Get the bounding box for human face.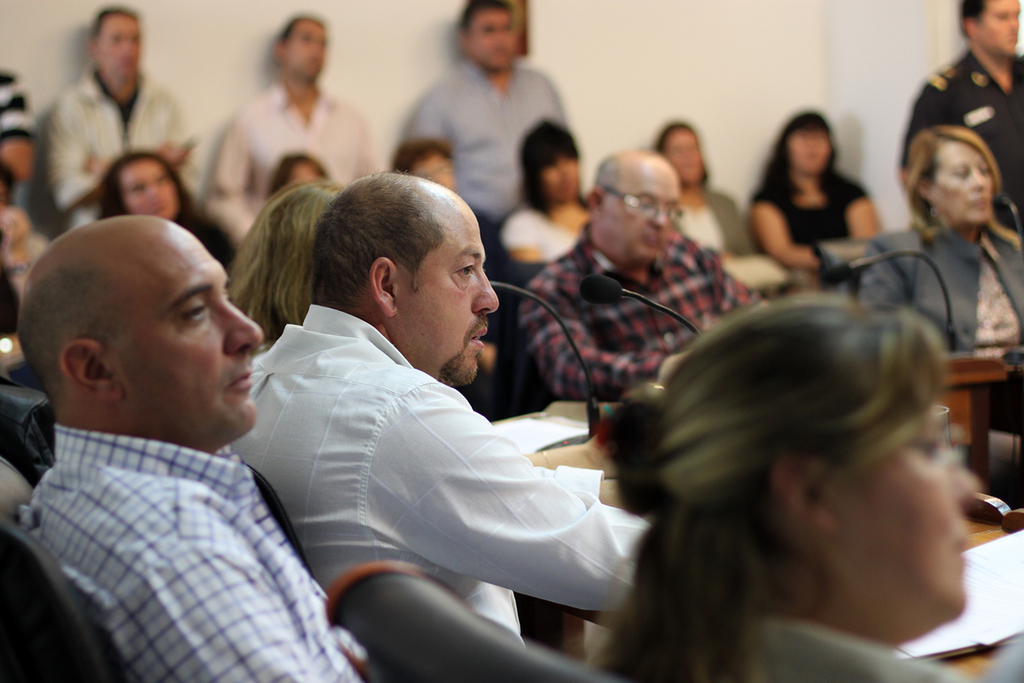
<region>975, 0, 1023, 54</region>.
